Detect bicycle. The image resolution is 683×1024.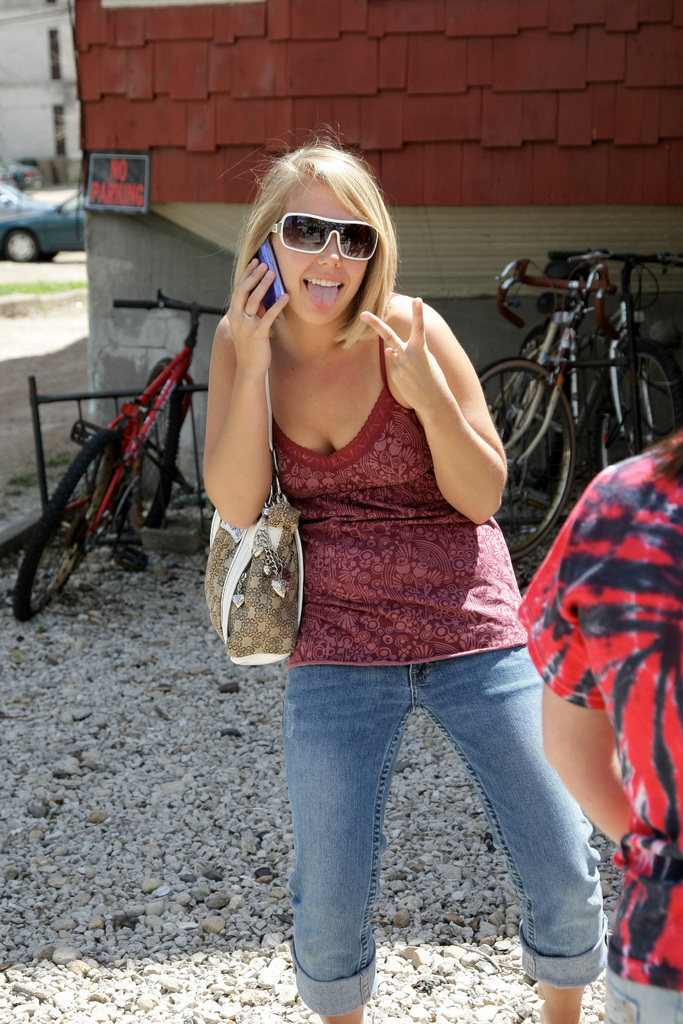
548:251:682:494.
